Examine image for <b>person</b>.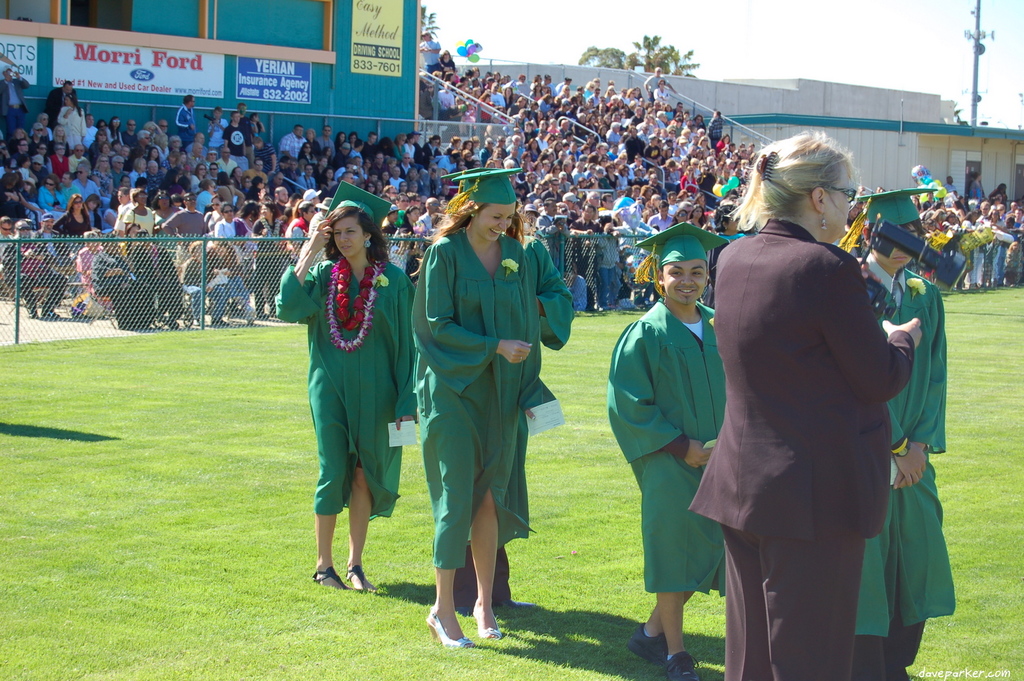
Examination result: <region>282, 124, 307, 155</region>.
